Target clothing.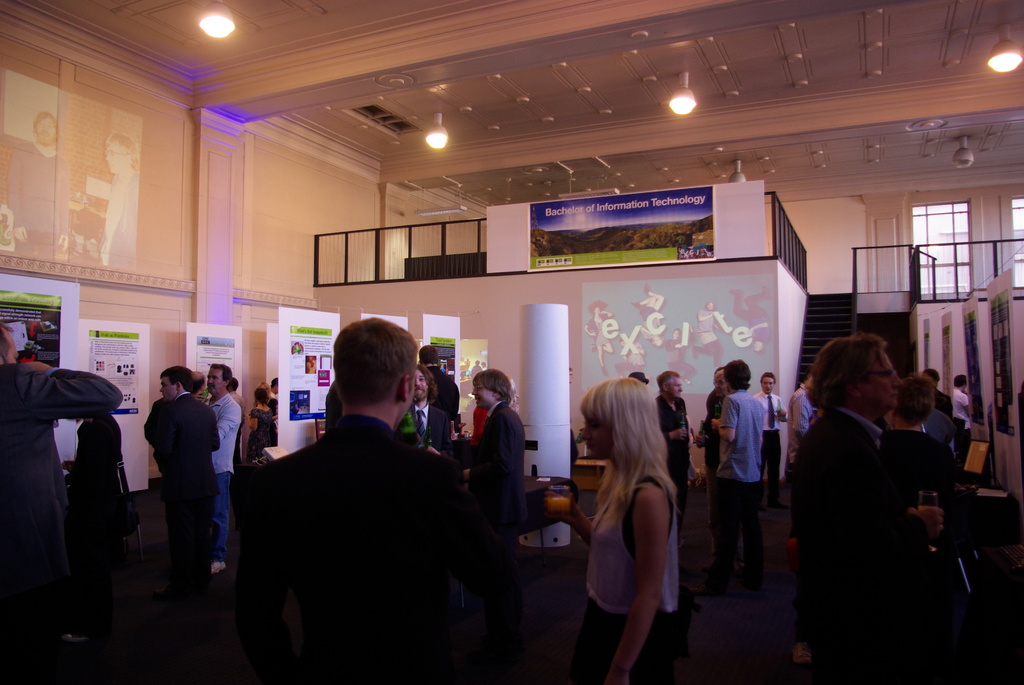
Target region: [0, 363, 125, 675].
